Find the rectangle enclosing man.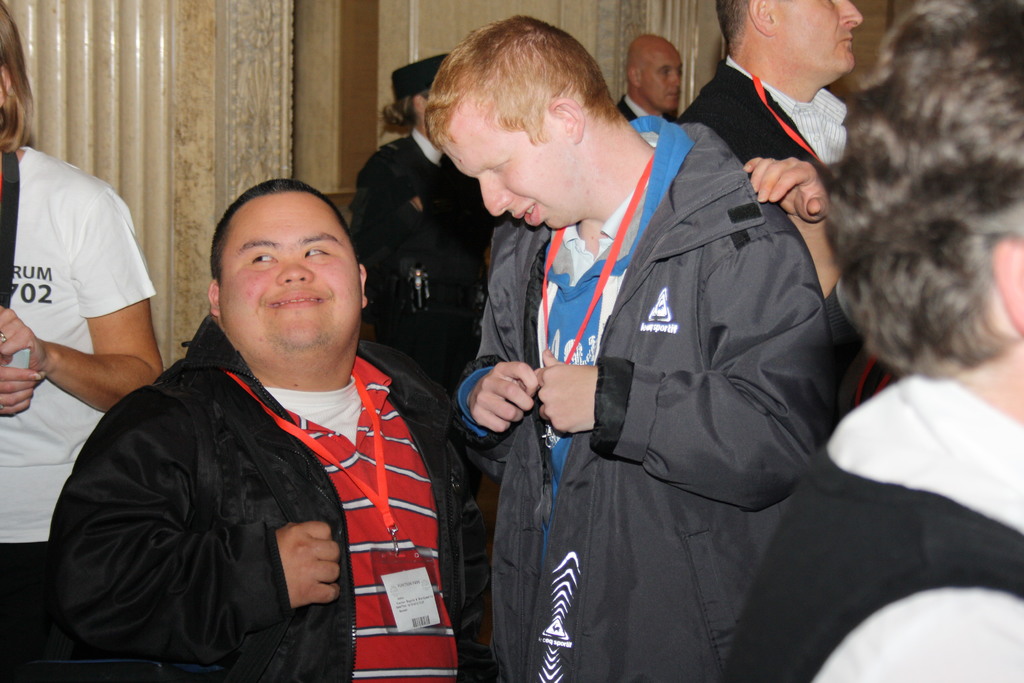
x1=418 y1=15 x2=839 y2=682.
